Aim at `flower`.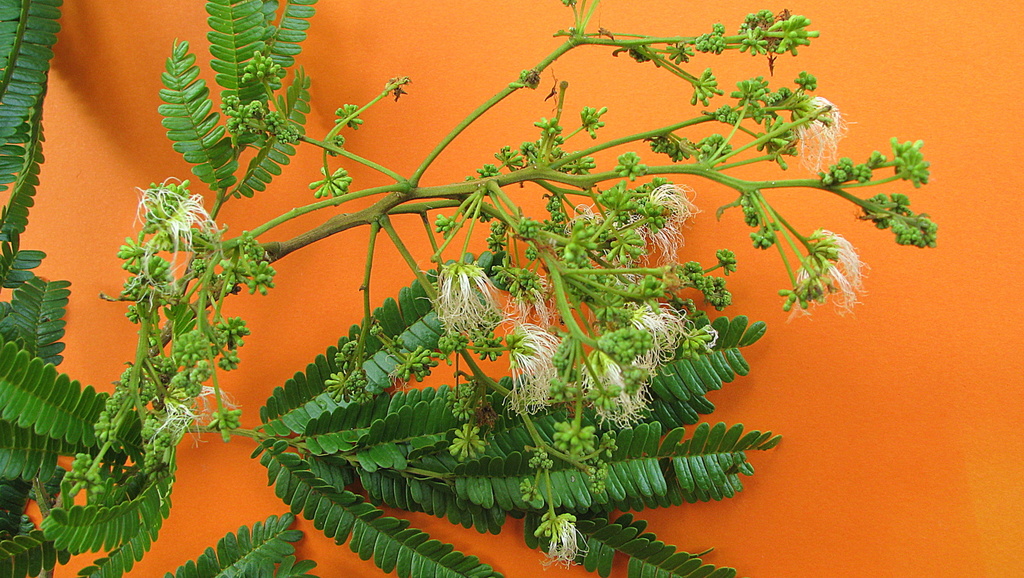
Aimed at (left=639, top=184, right=691, bottom=273).
